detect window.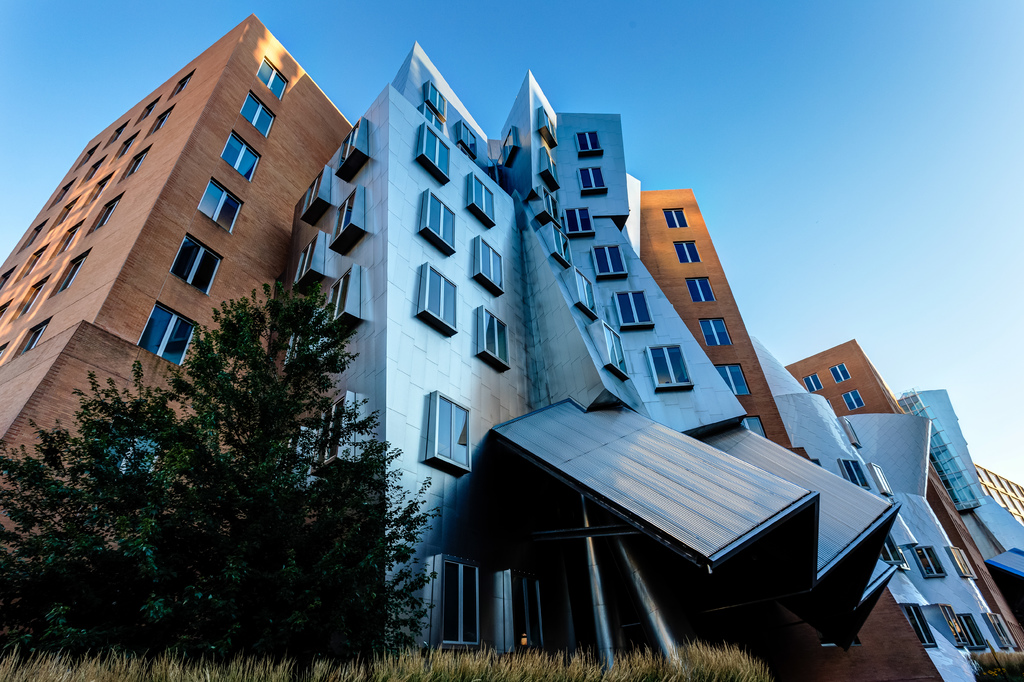
Detected at [left=831, top=362, right=853, bottom=386].
